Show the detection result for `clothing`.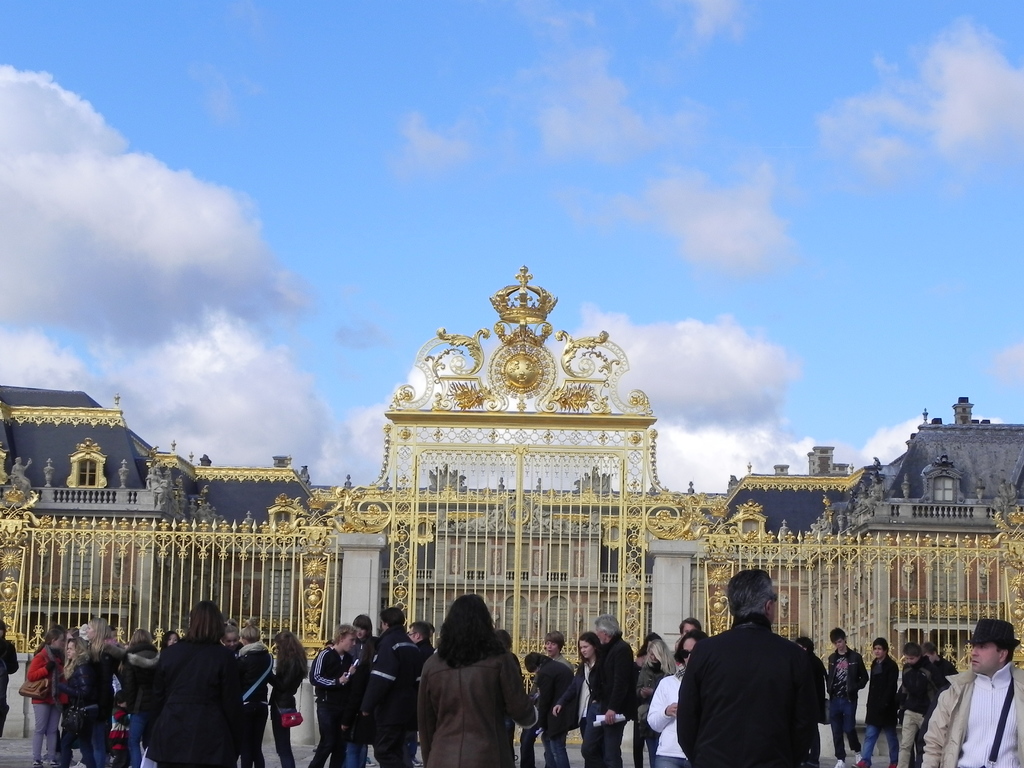
x1=554, y1=653, x2=604, y2=767.
